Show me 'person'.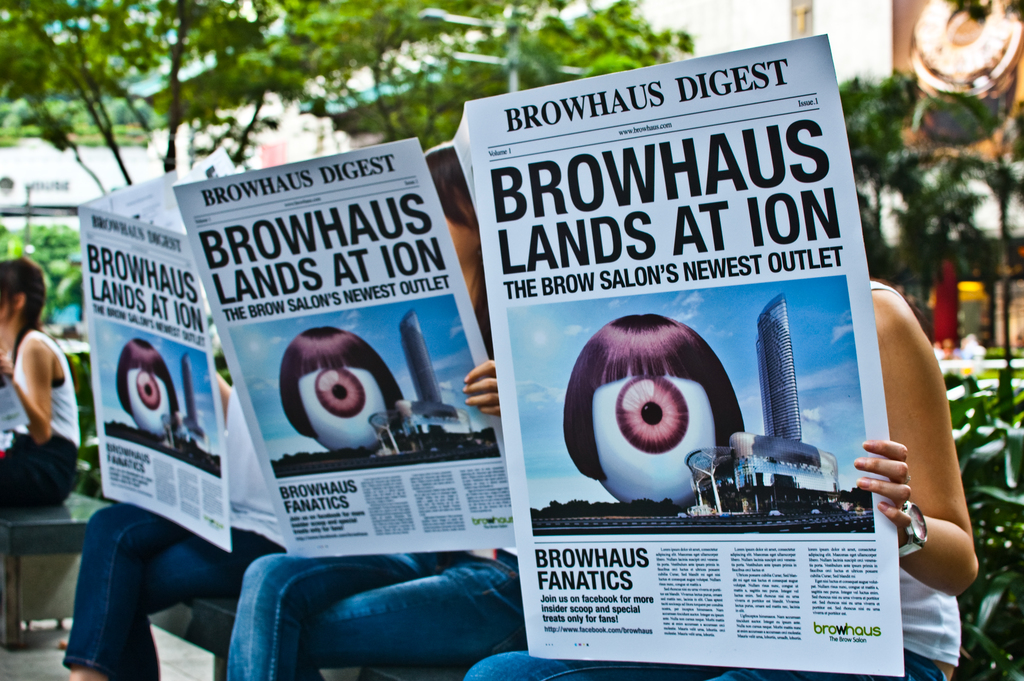
'person' is here: [left=0, top=261, right=82, bottom=518].
